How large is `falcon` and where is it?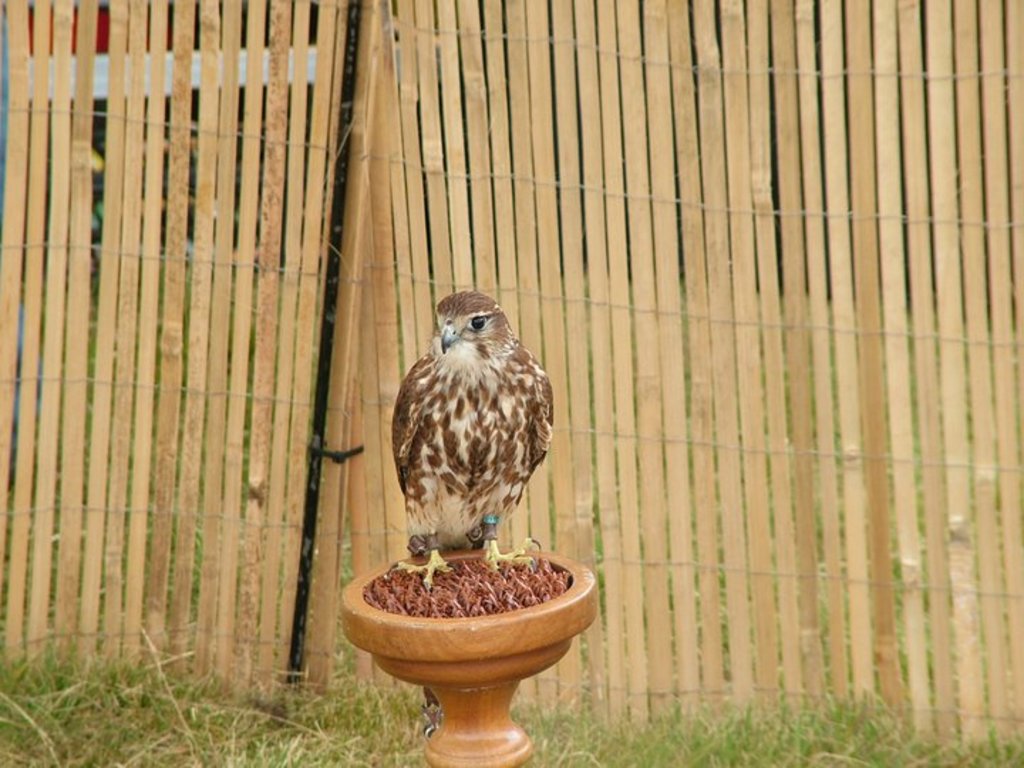
Bounding box: region(390, 290, 555, 713).
